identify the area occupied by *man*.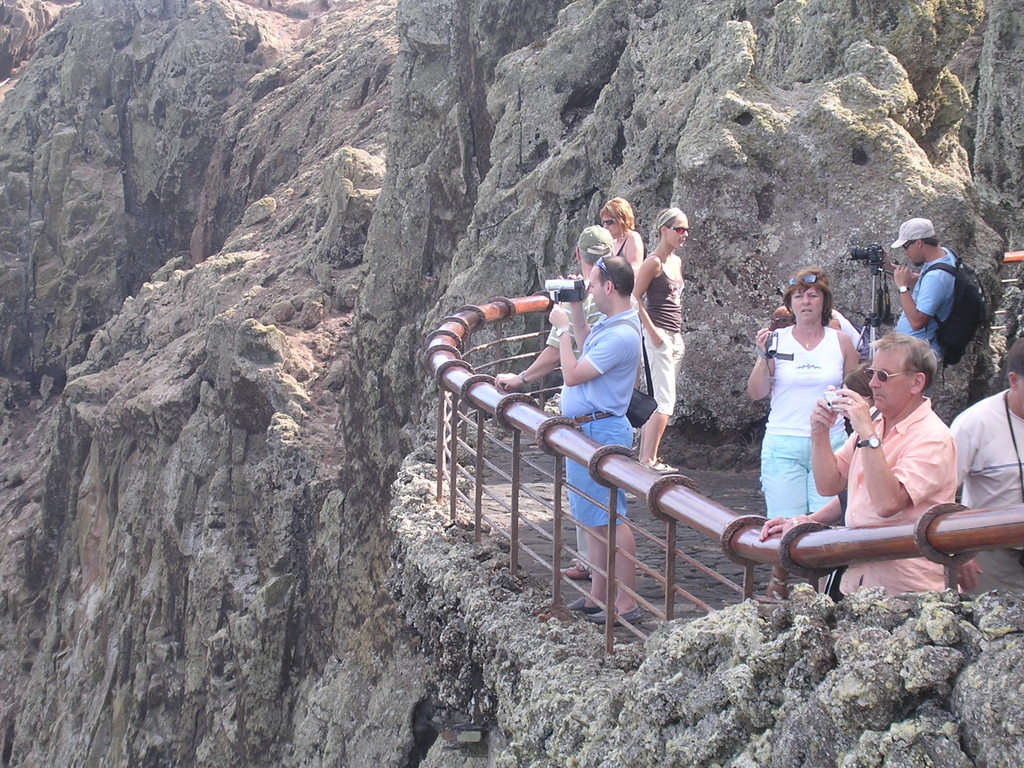
Area: pyautogui.locateOnScreen(757, 332, 962, 602).
